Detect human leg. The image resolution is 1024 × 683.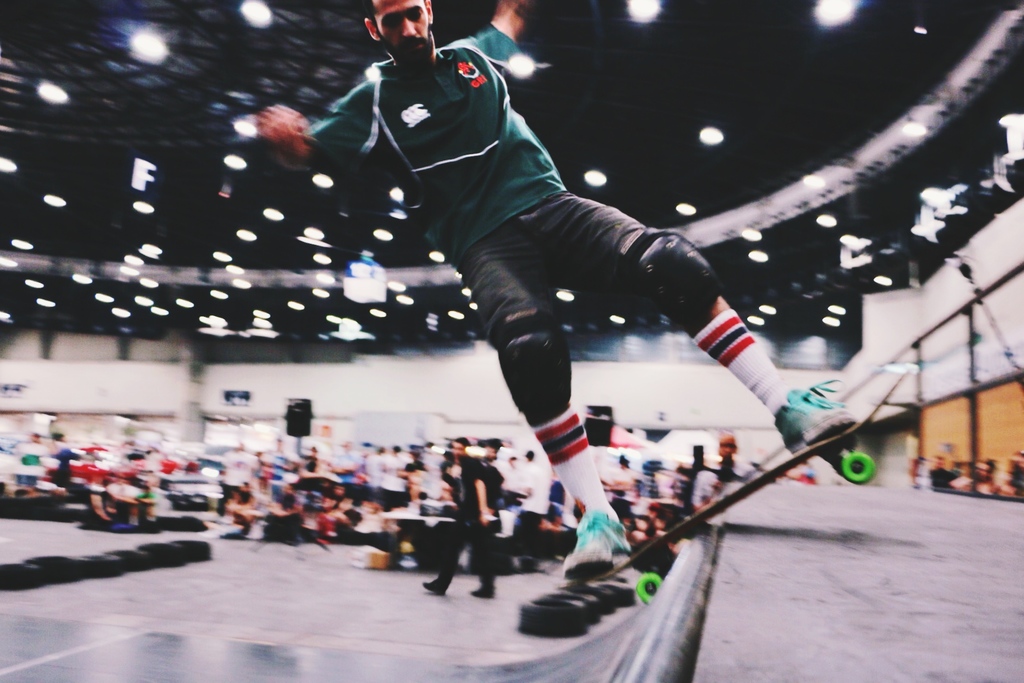
left=561, top=182, right=858, bottom=450.
